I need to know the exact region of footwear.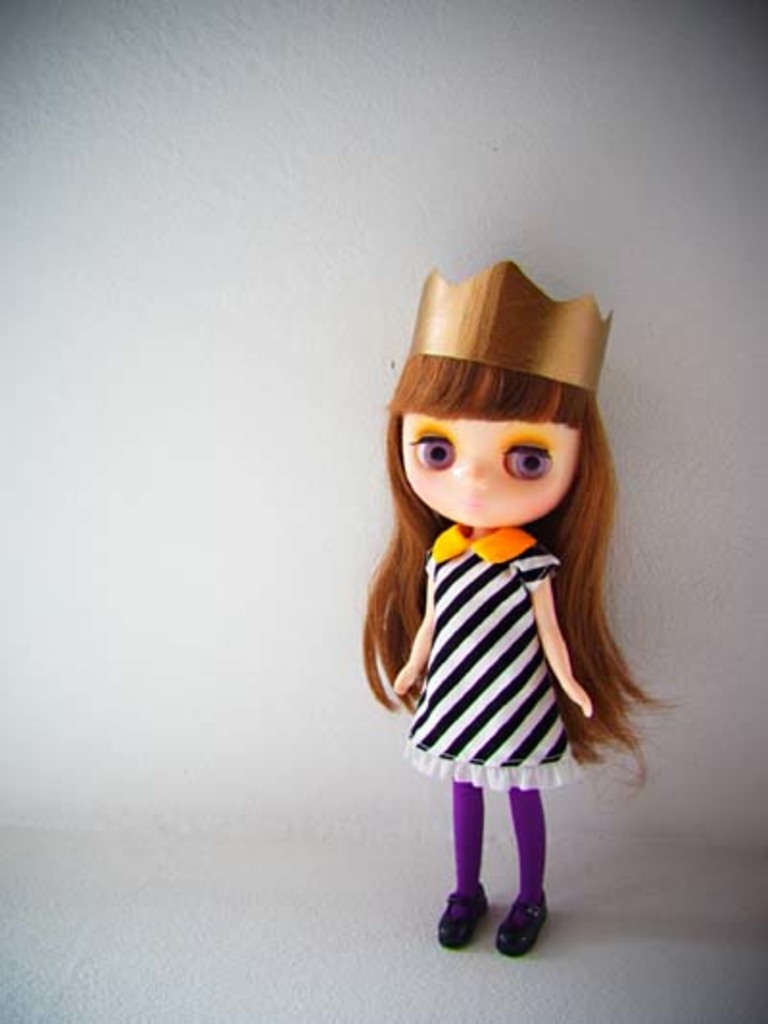
Region: 438,880,488,951.
